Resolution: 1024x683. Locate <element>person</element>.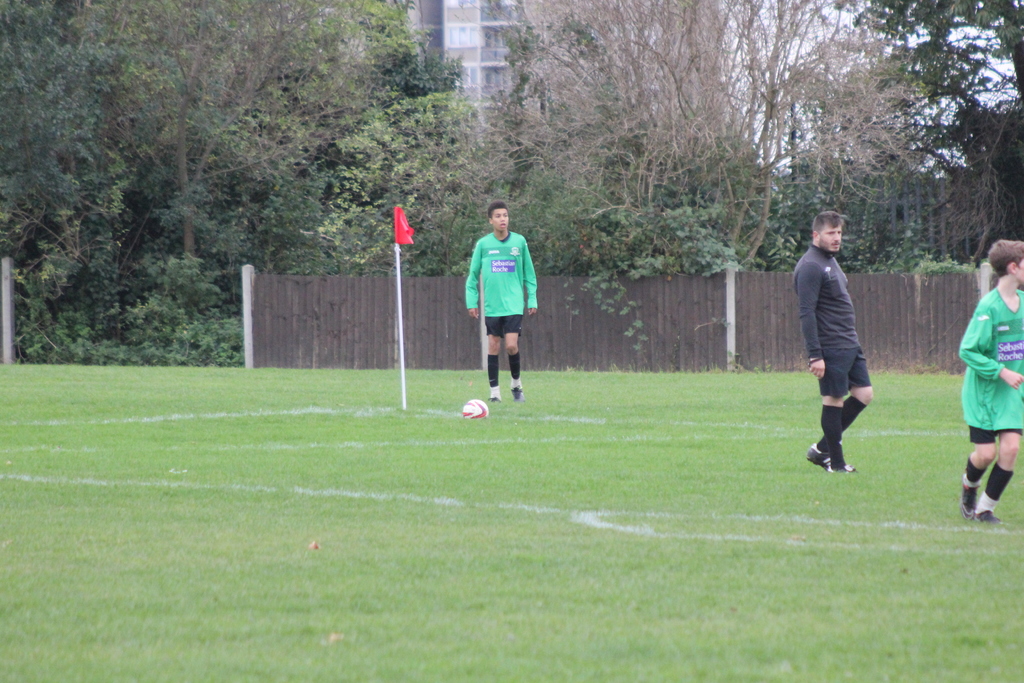
bbox=[806, 206, 868, 477].
